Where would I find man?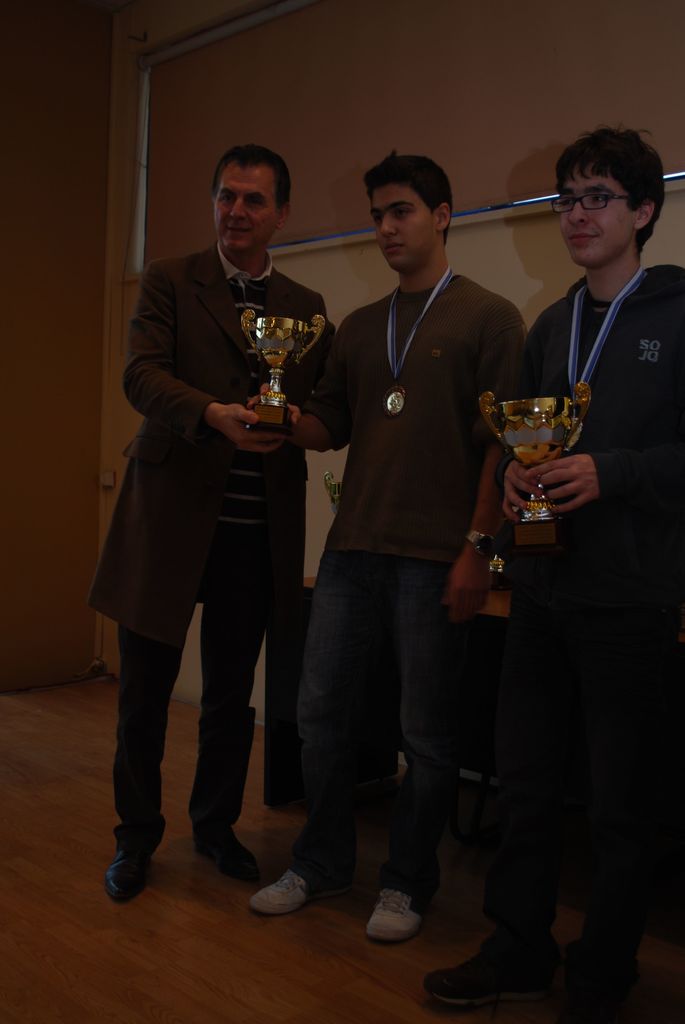
At x1=81 y1=140 x2=333 y2=910.
